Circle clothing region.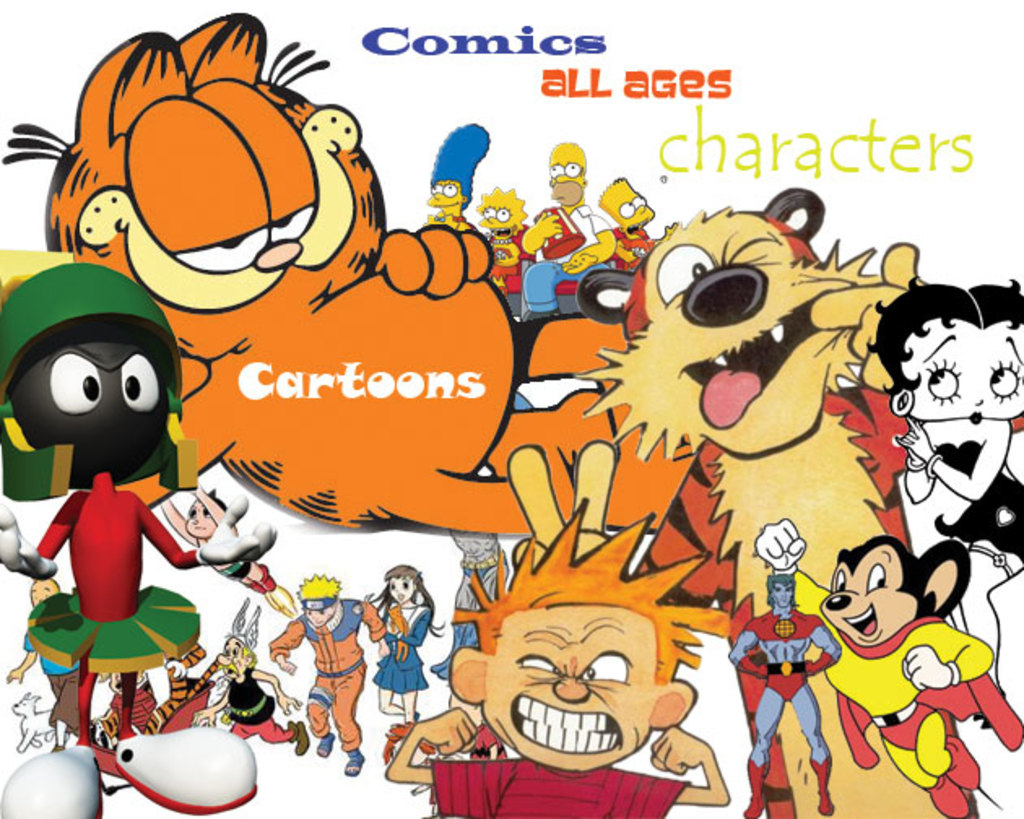
Region: rect(229, 656, 293, 738).
